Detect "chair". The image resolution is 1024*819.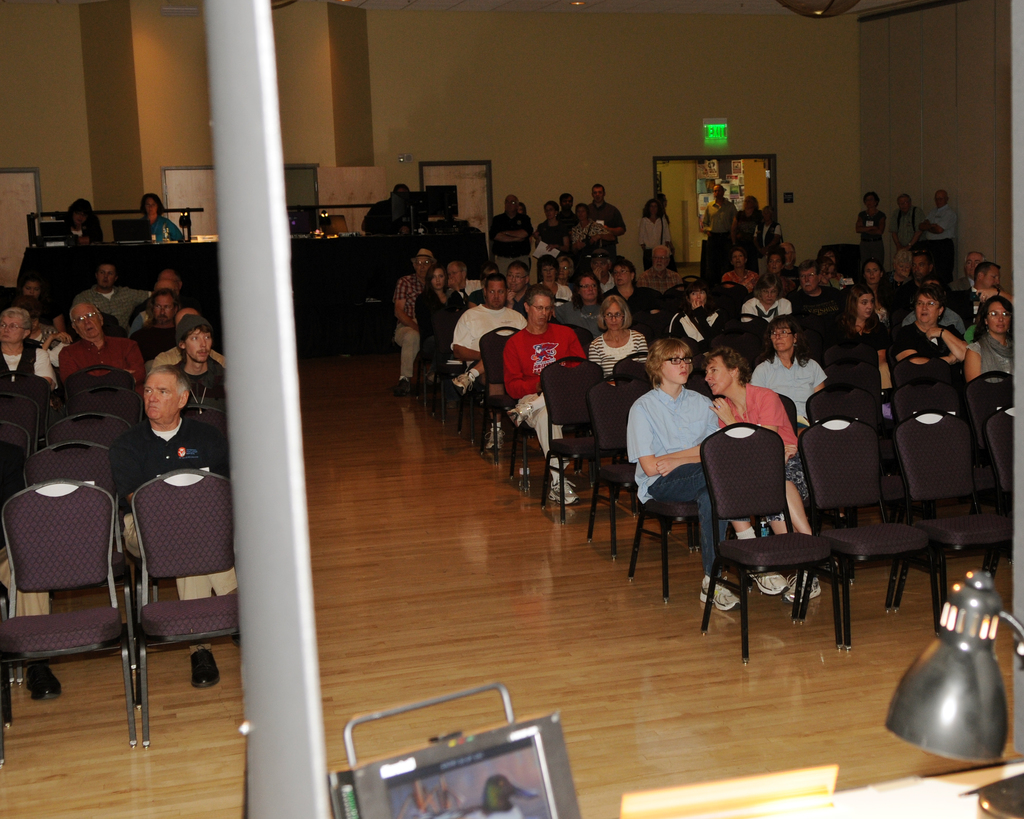
l=982, t=409, r=1016, b=585.
